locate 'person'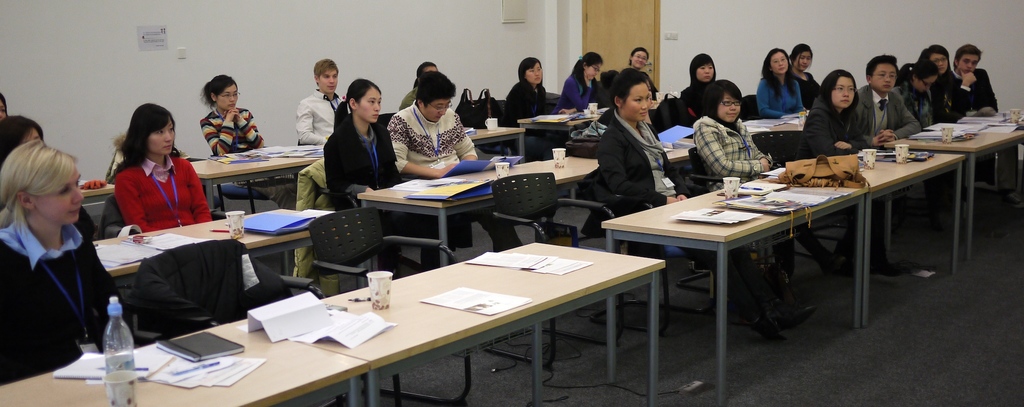
left=603, top=73, right=778, bottom=348
